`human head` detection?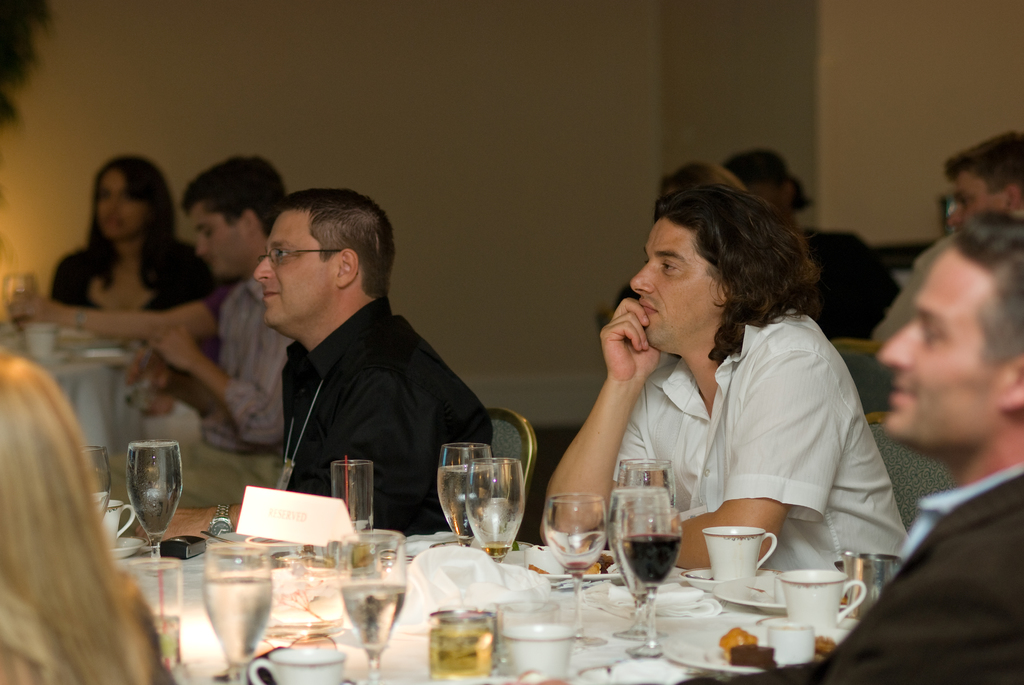
l=0, t=352, r=100, b=649
